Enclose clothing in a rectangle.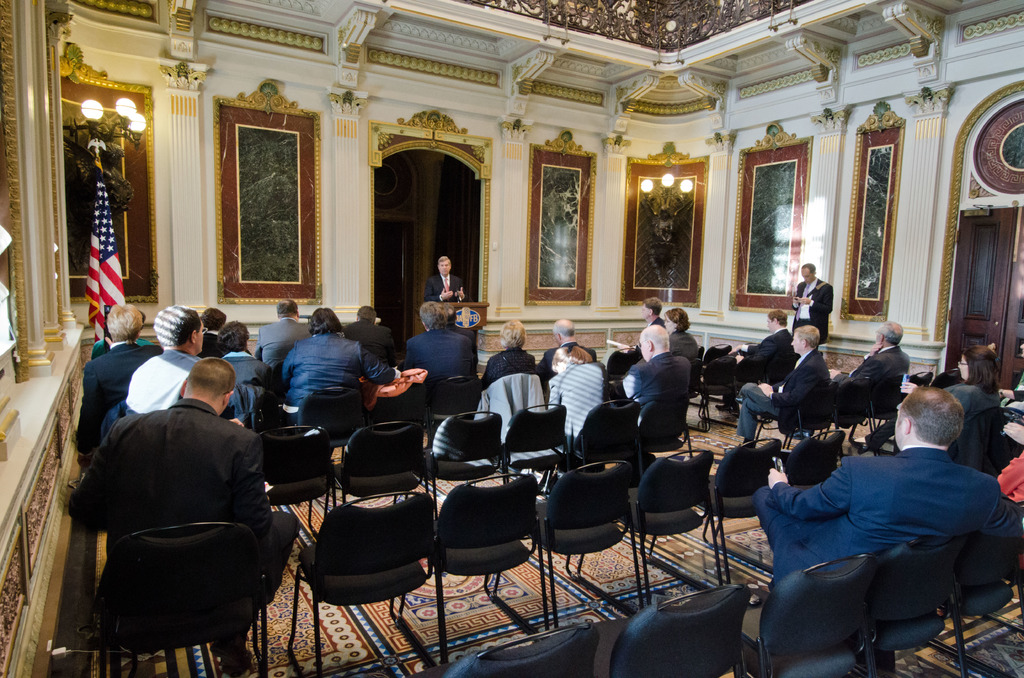
<bbox>342, 319, 398, 368</bbox>.
